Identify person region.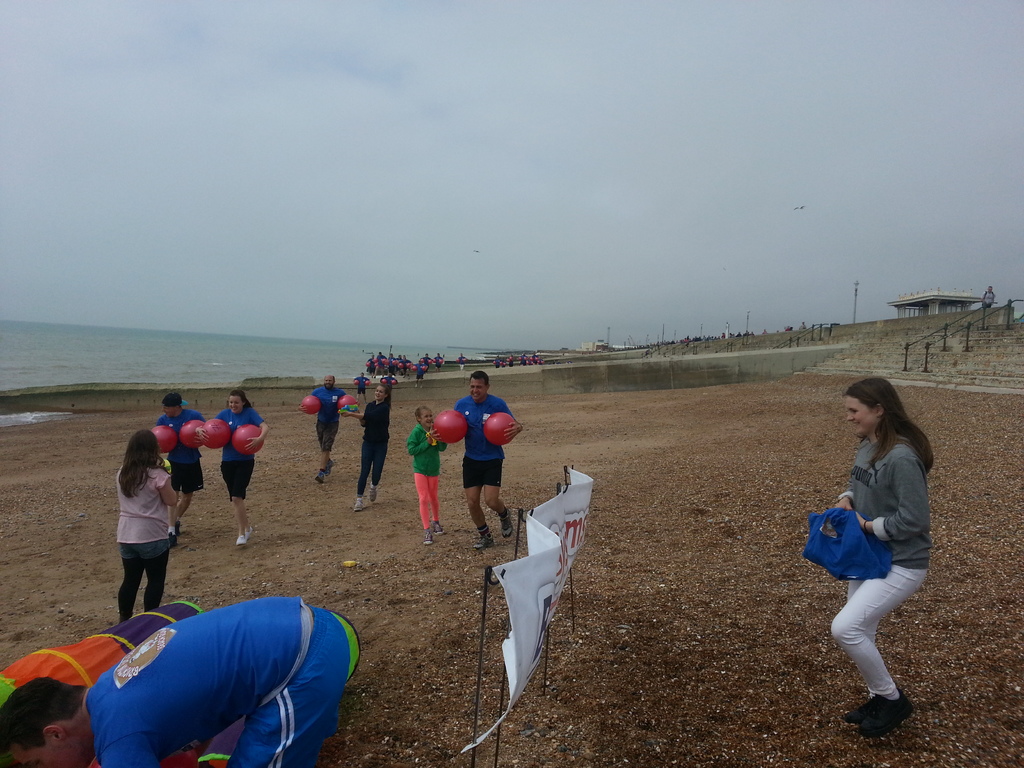
Region: <region>0, 594, 366, 767</region>.
